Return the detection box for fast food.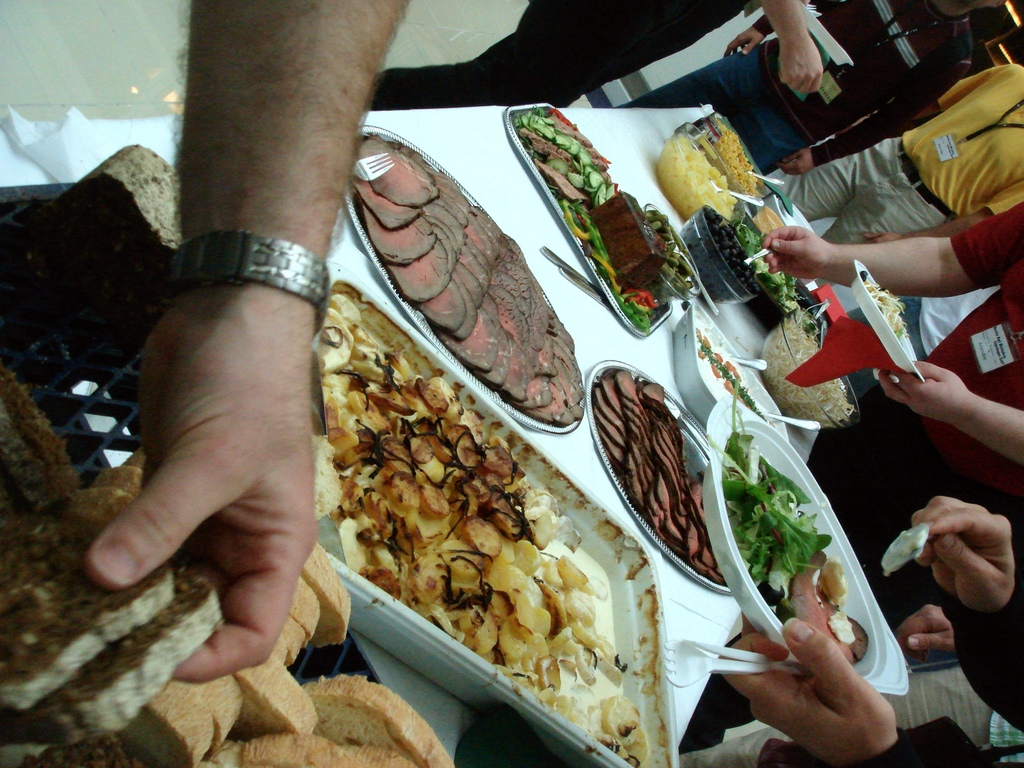
Rect(73, 136, 187, 294).
